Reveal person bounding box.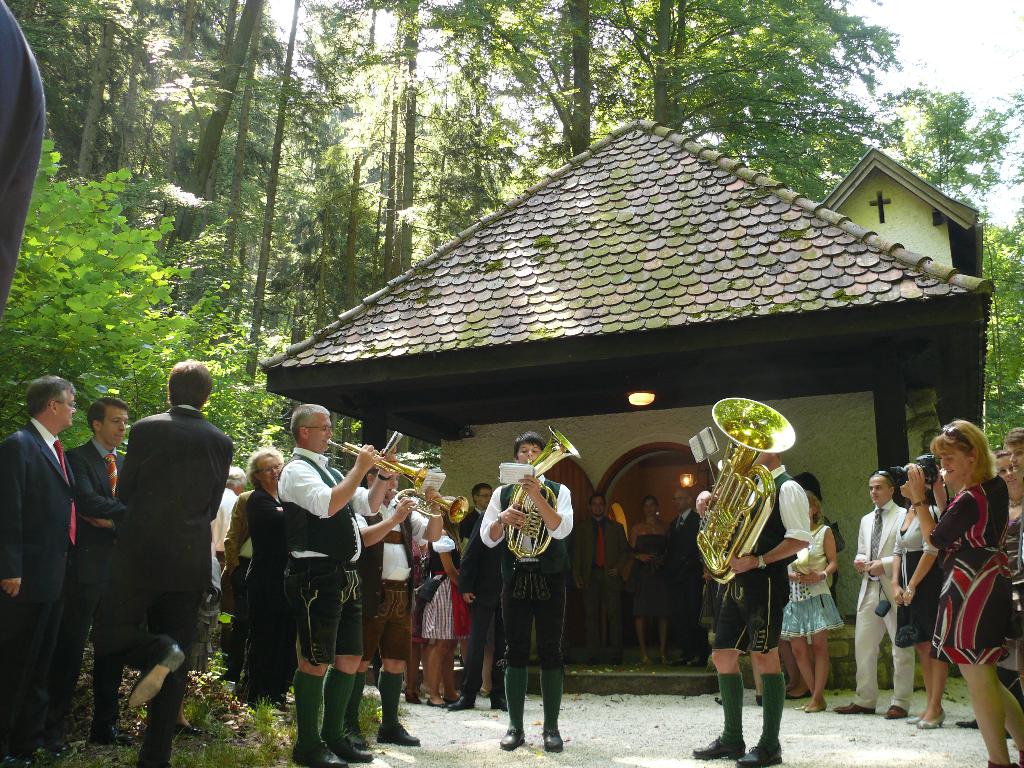
Revealed: pyautogui.locateOnScreen(906, 415, 1023, 767).
